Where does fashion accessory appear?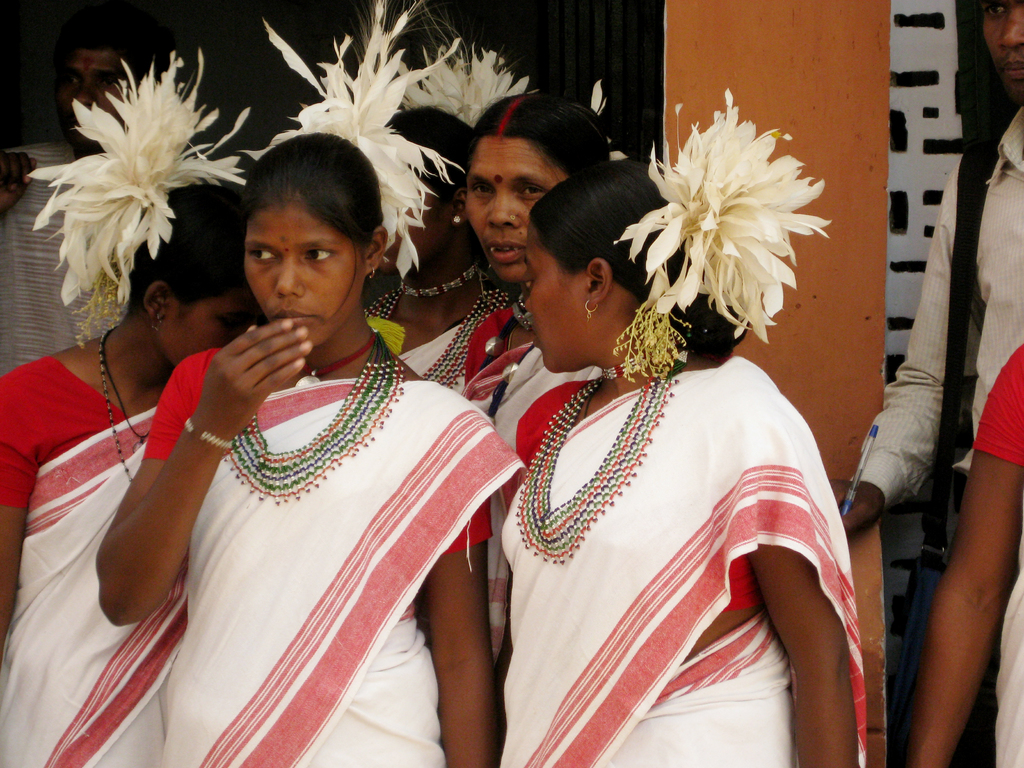
Appears at (x1=342, y1=0, x2=541, y2=127).
